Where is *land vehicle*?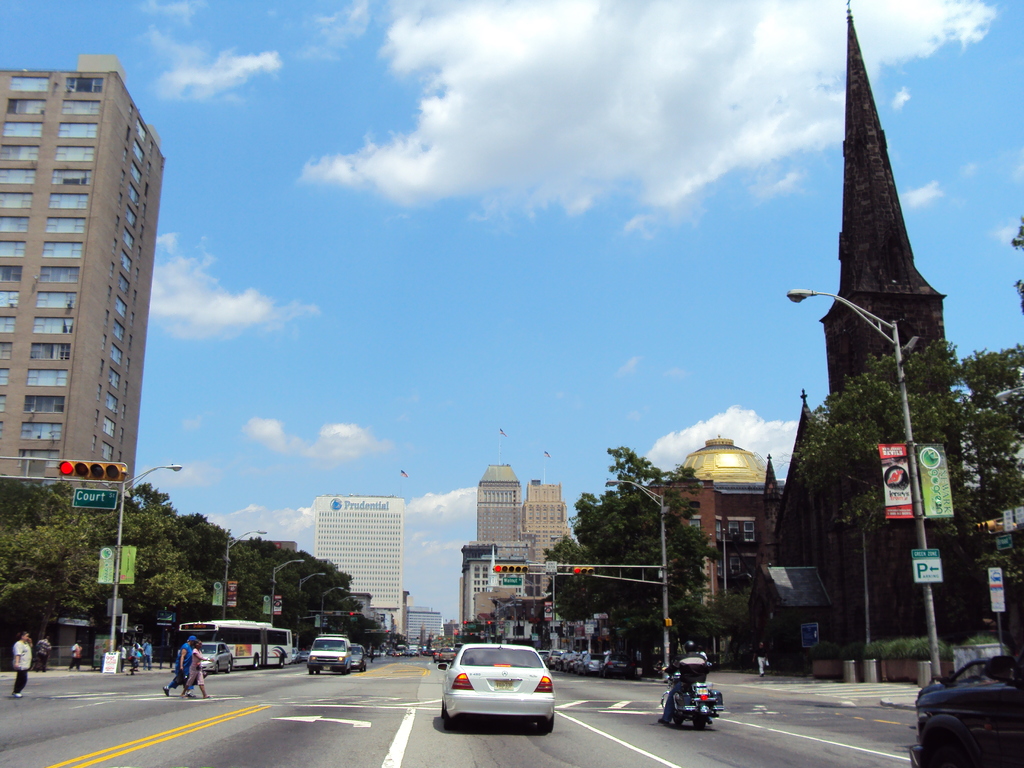
region(909, 656, 1023, 767).
